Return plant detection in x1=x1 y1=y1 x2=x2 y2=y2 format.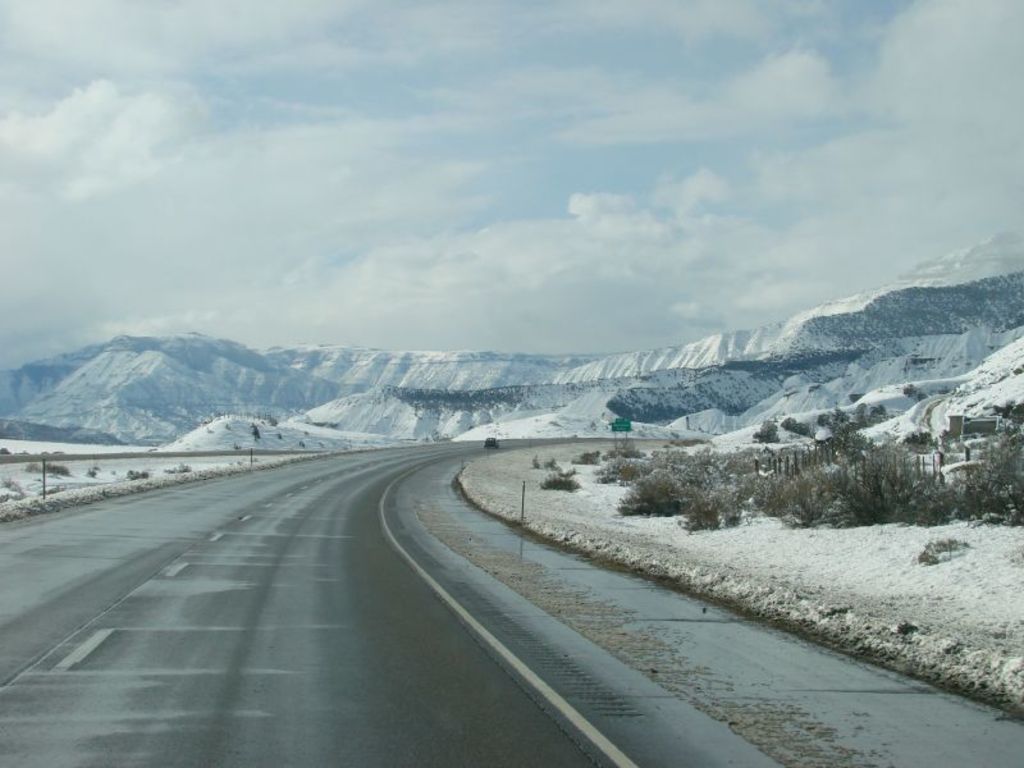
x1=252 y1=424 x2=260 y2=443.
